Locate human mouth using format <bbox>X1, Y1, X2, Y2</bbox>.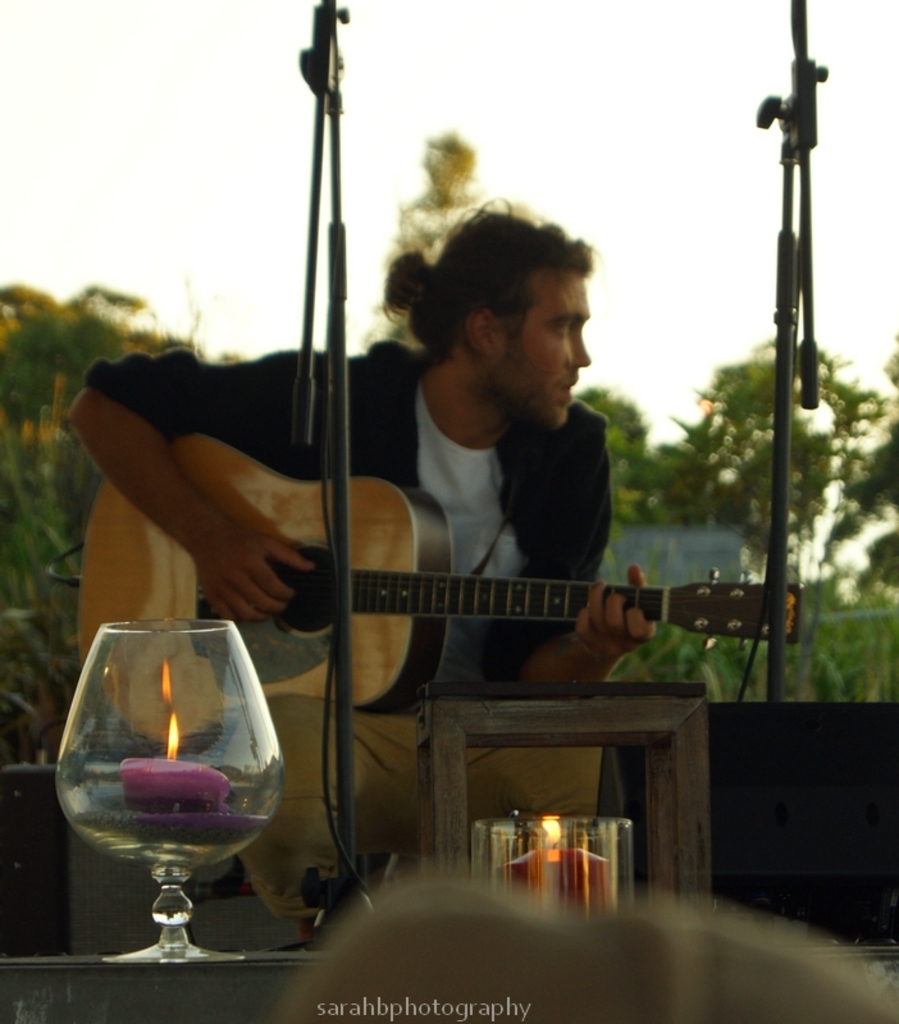
<bbox>558, 375, 581, 403</bbox>.
